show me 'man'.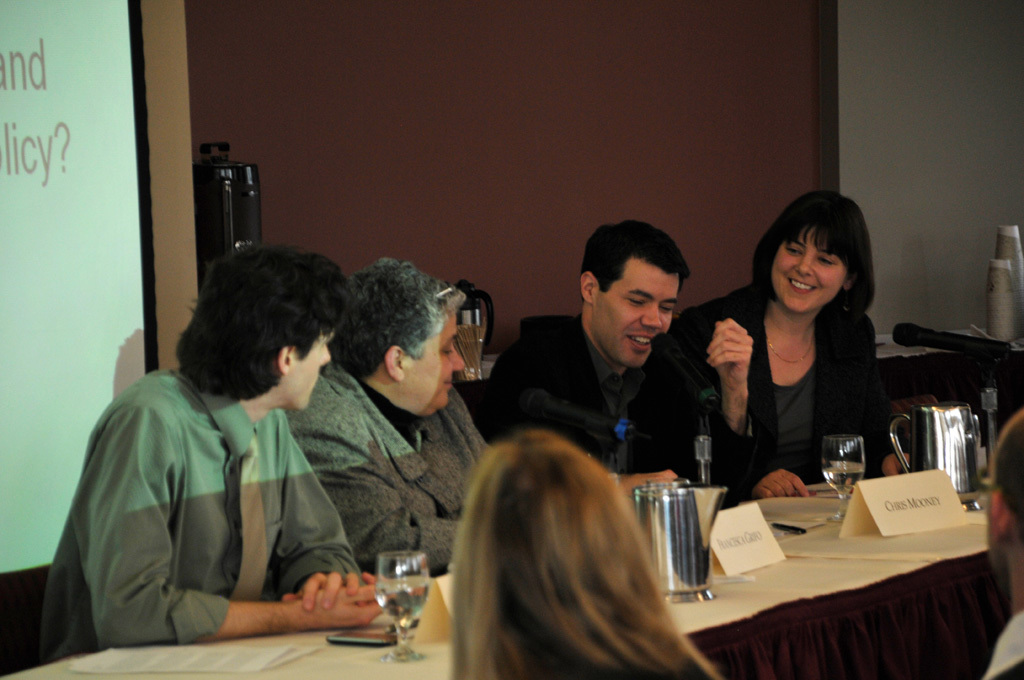
'man' is here: box(972, 409, 1023, 679).
